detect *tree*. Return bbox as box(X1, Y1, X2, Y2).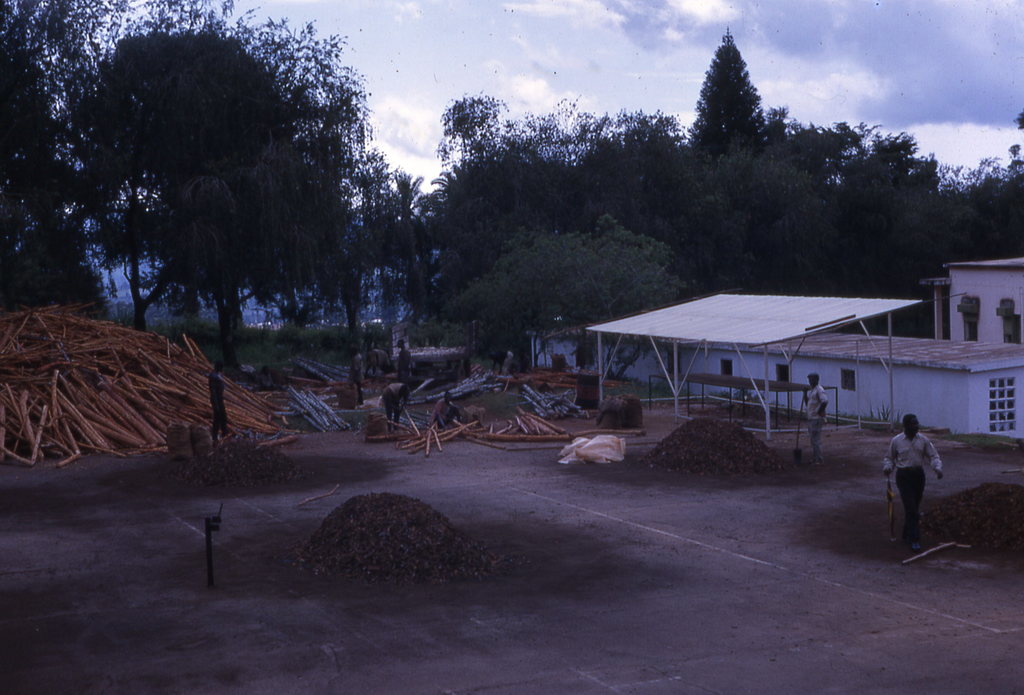
box(691, 20, 764, 164).
